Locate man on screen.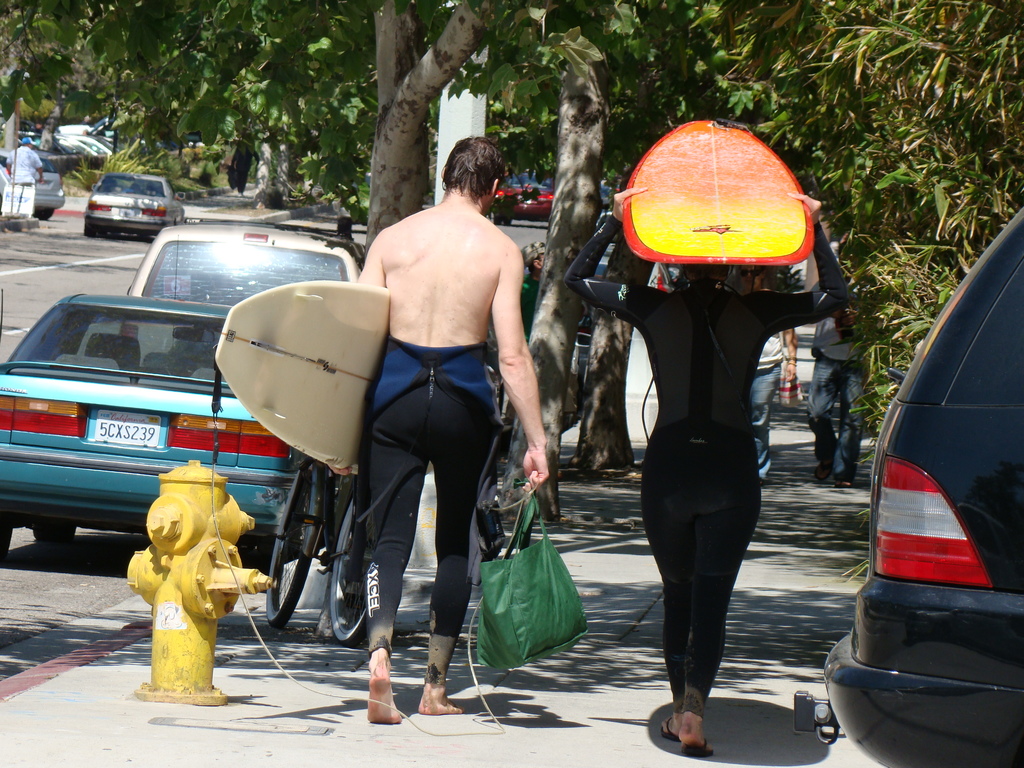
On screen at bbox(808, 221, 863, 486).
